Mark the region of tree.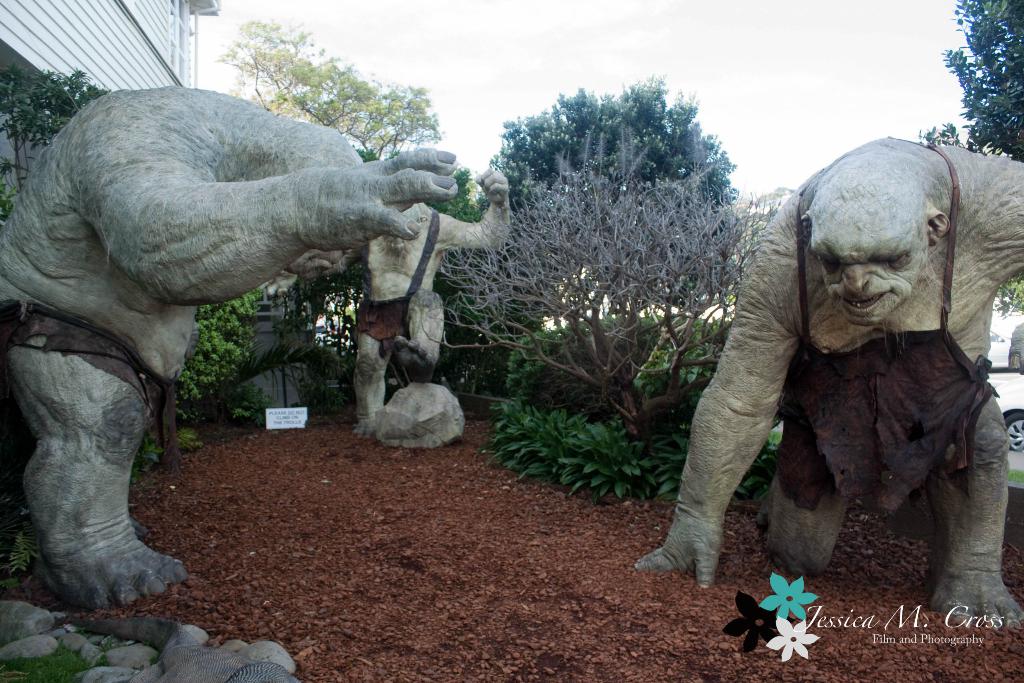
Region: locate(423, 119, 789, 444).
